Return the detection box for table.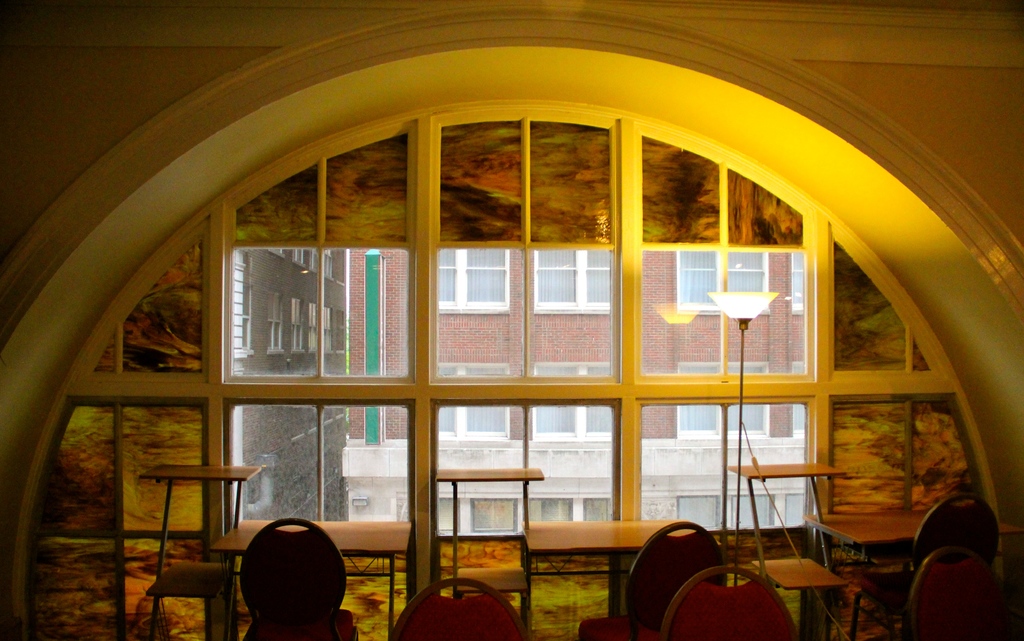
(x1=216, y1=512, x2=413, y2=640).
